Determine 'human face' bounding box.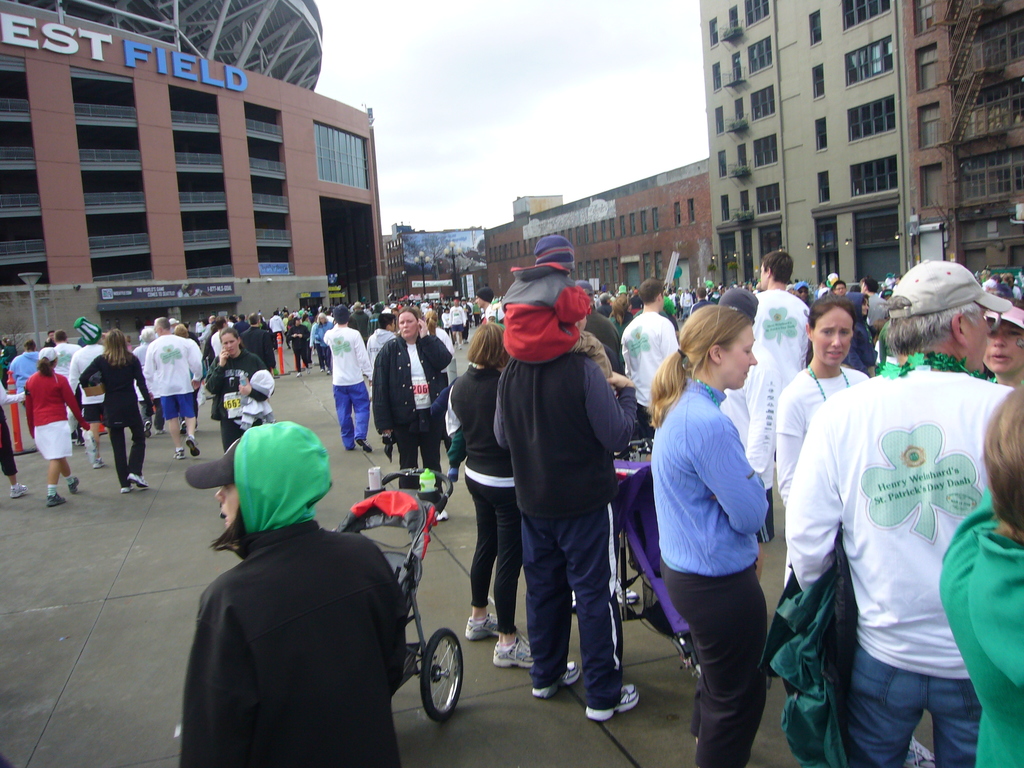
Determined: (x1=815, y1=310, x2=851, y2=369).
